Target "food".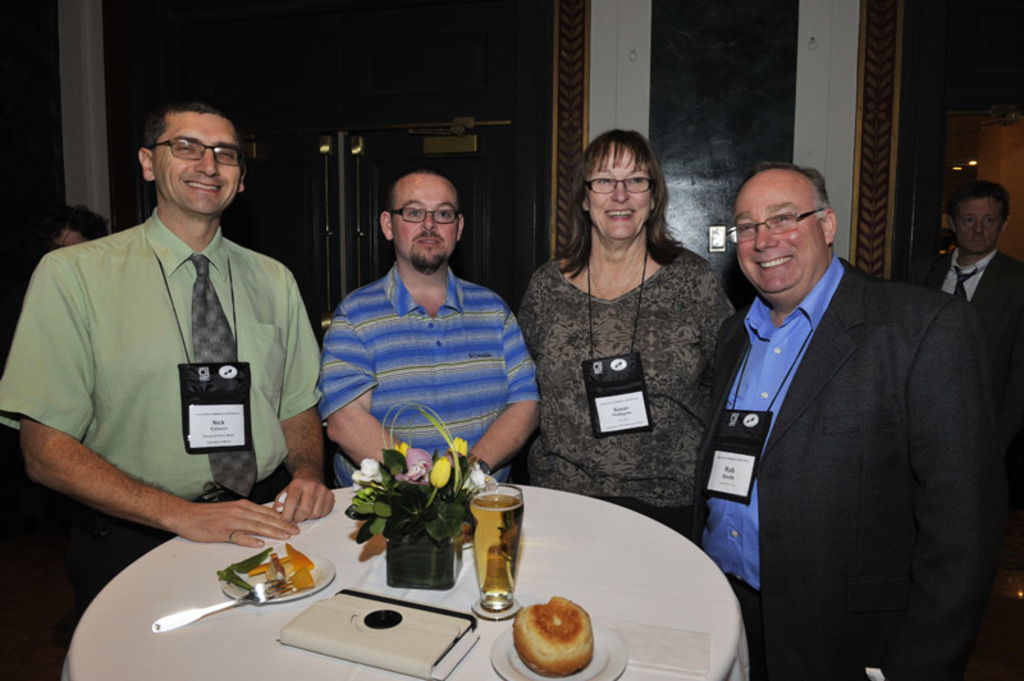
Target region: BBox(506, 597, 596, 658).
